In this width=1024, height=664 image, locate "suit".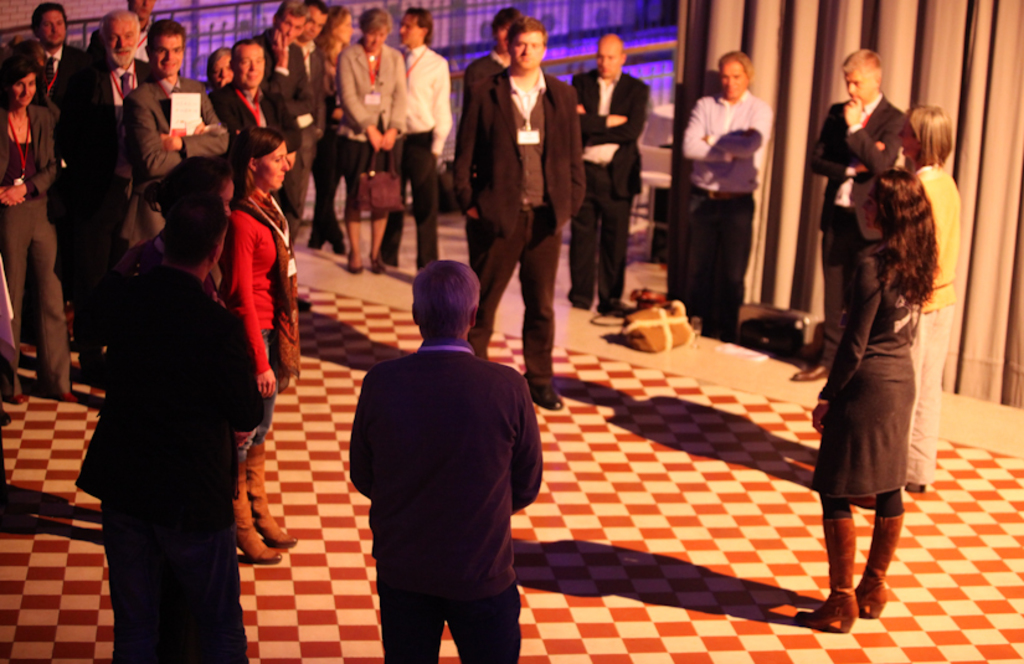
Bounding box: [x1=0, y1=105, x2=70, y2=395].
